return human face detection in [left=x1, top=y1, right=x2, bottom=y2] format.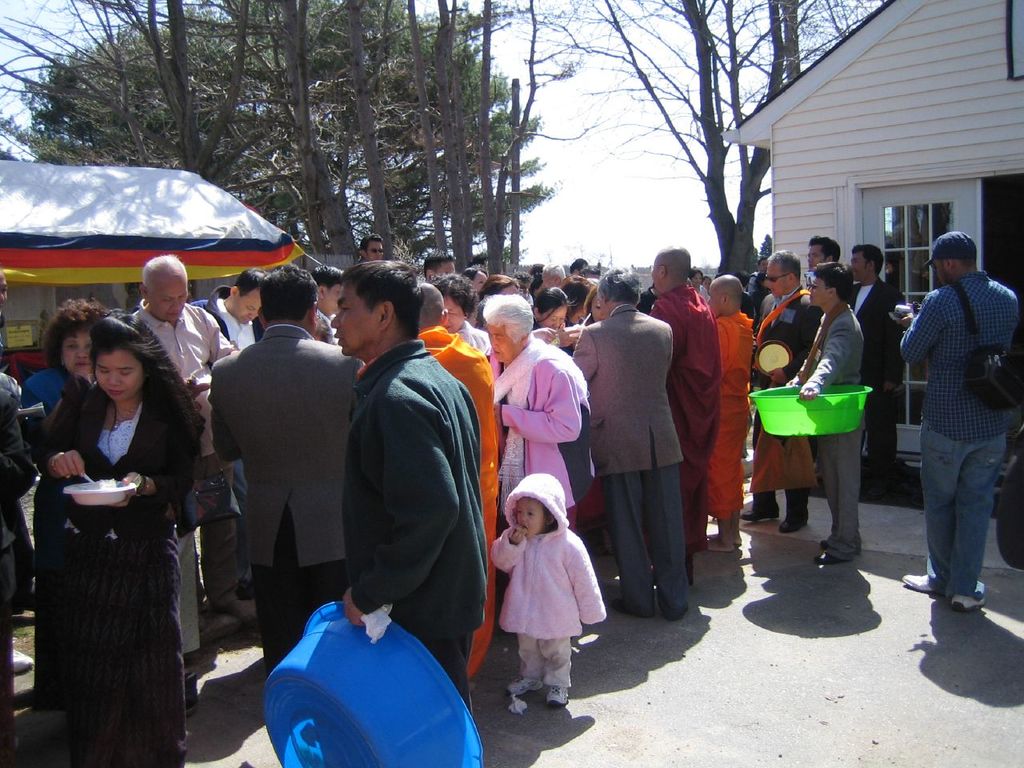
[left=486, top=326, right=518, bottom=365].
